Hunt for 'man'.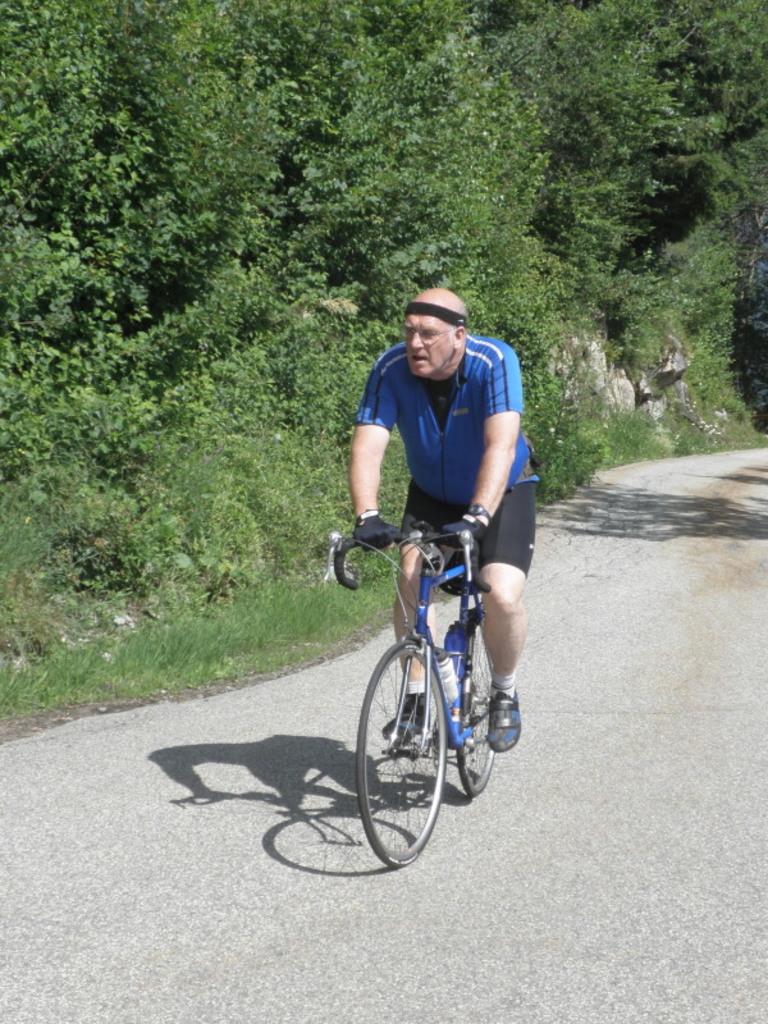
Hunted down at Rect(317, 303, 535, 733).
